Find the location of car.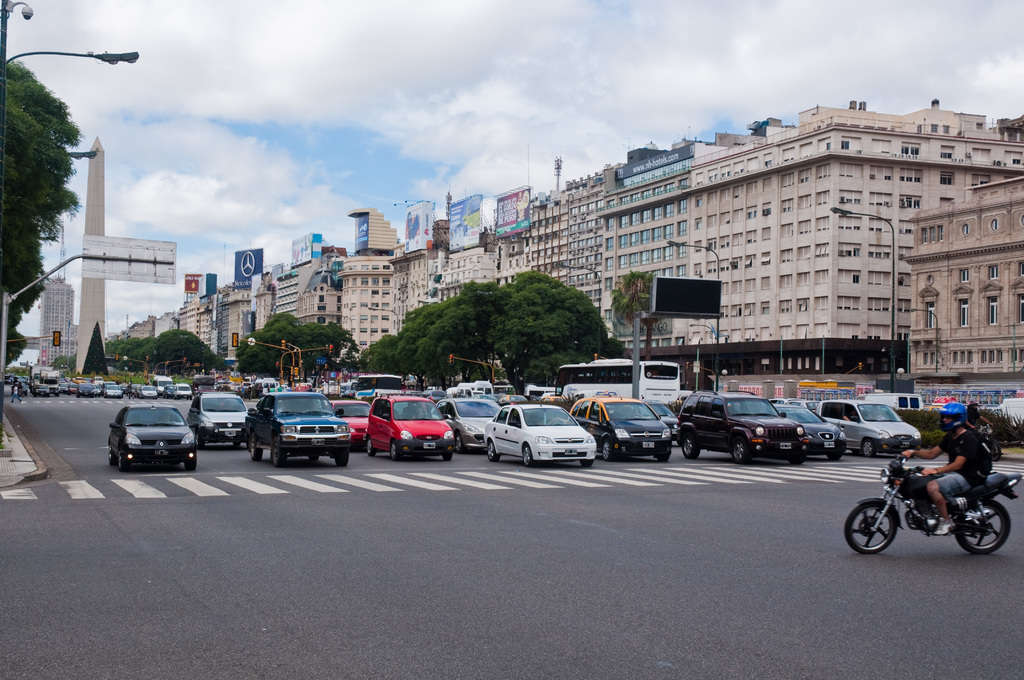
Location: BBox(326, 398, 374, 444).
